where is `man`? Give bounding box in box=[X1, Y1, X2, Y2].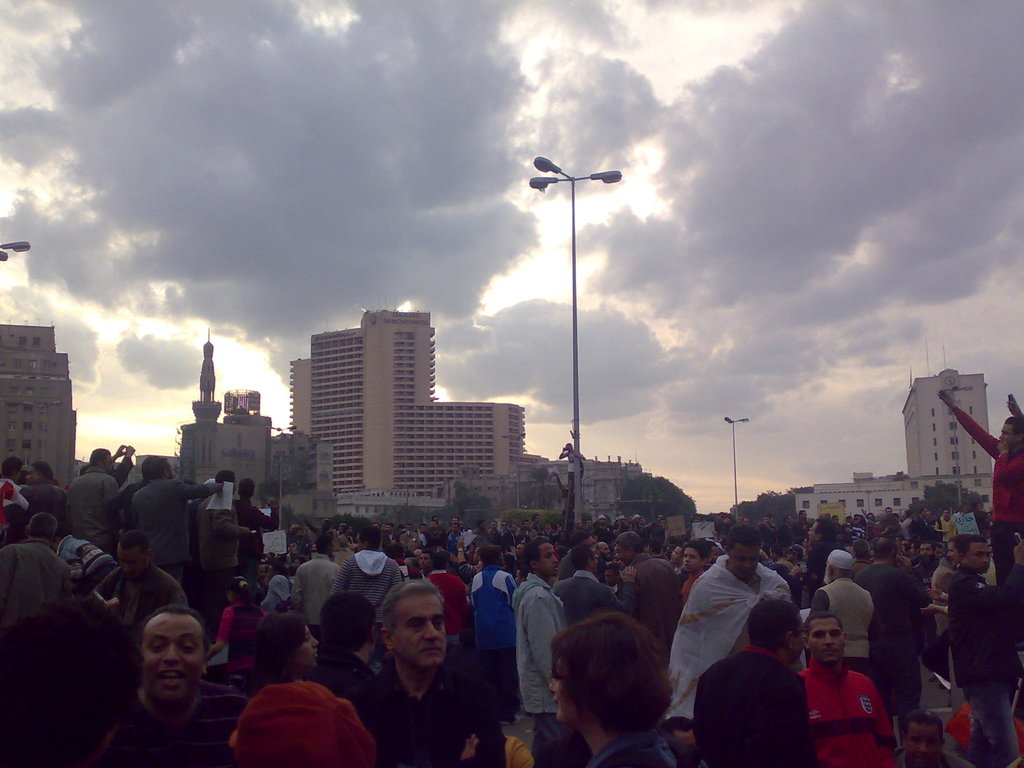
box=[291, 533, 340, 636].
